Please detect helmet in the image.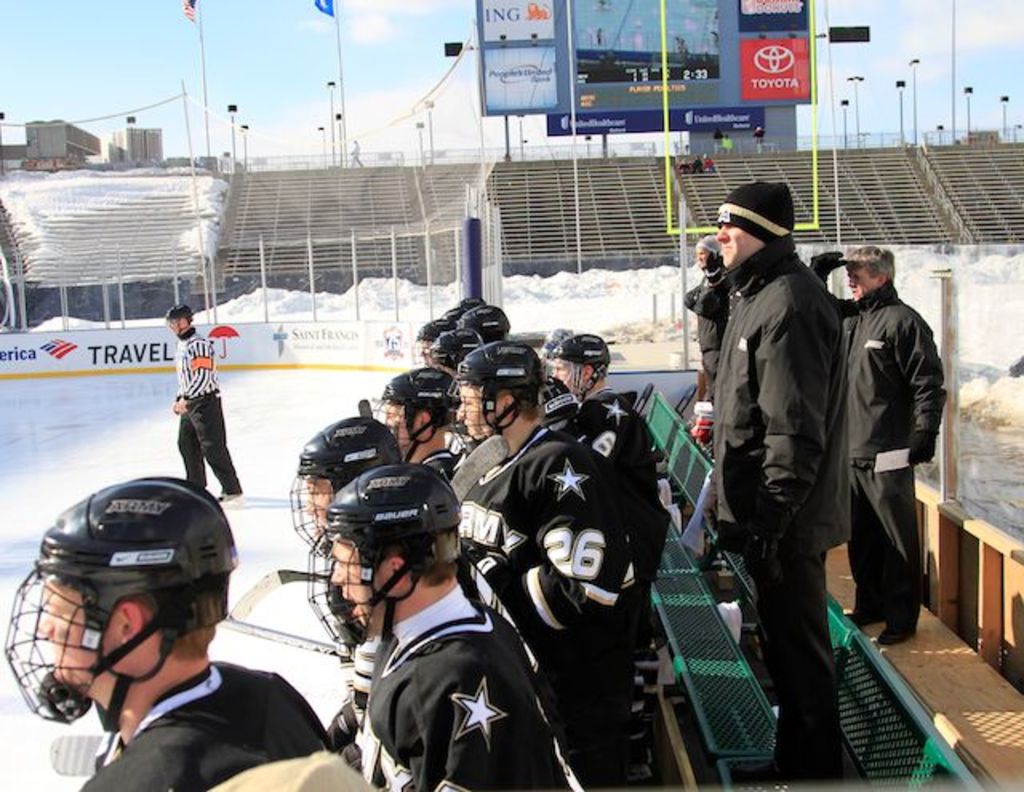
locate(435, 304, 464, 330).
